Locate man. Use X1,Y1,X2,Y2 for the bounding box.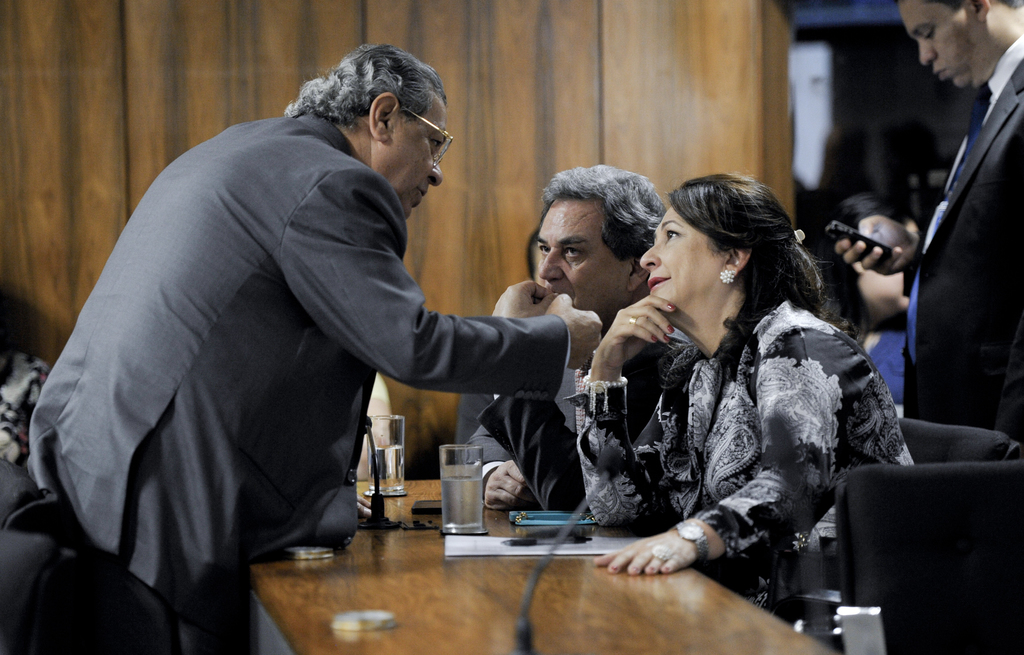
836,0,1023,435.
